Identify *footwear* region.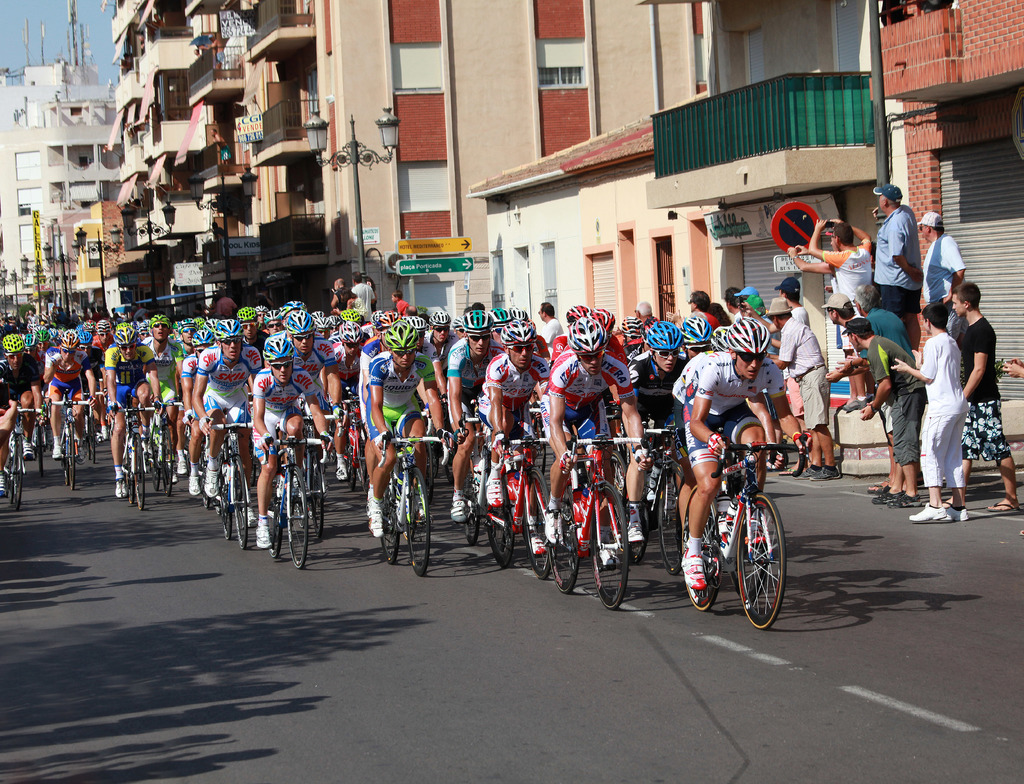
Region: 810,467,842,482.
